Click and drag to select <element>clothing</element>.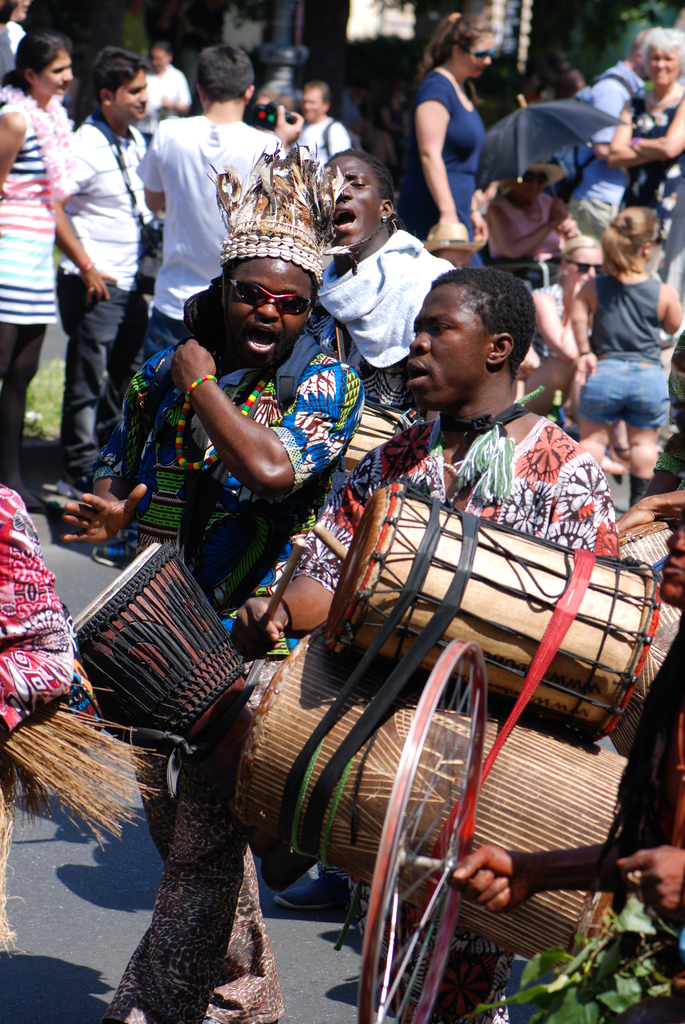
Selection: [274, 393, 659, 600].
